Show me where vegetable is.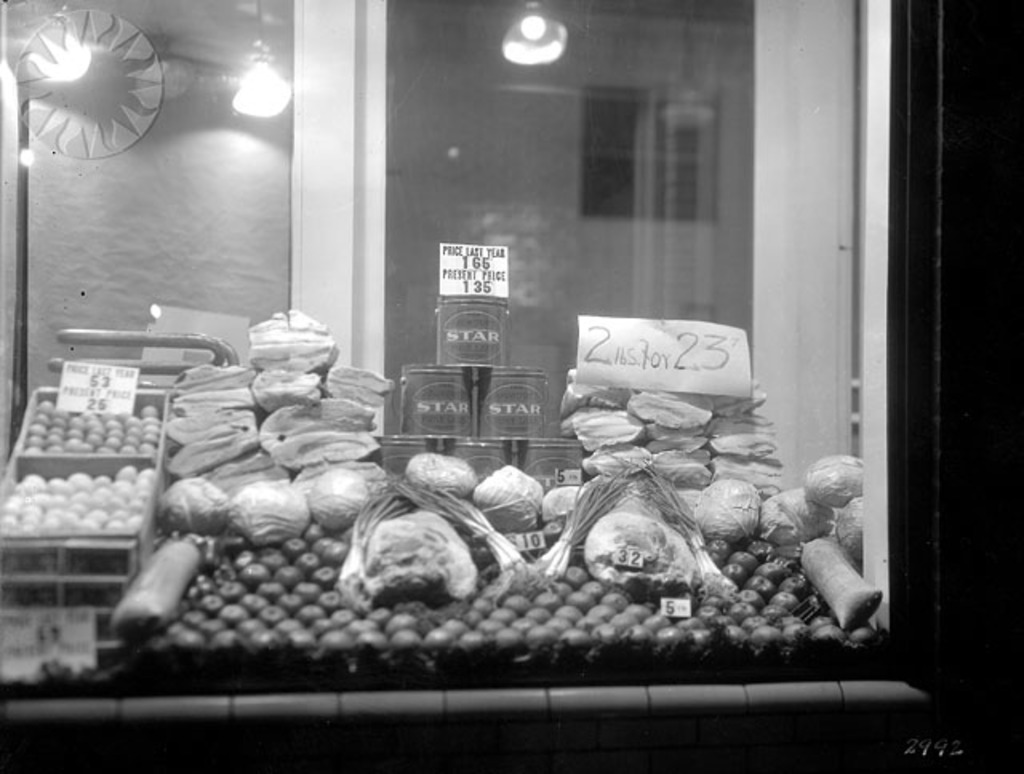
vegetable is at {"x1": 304, "y1": 467, "x2": 366, "y2": 531}.
